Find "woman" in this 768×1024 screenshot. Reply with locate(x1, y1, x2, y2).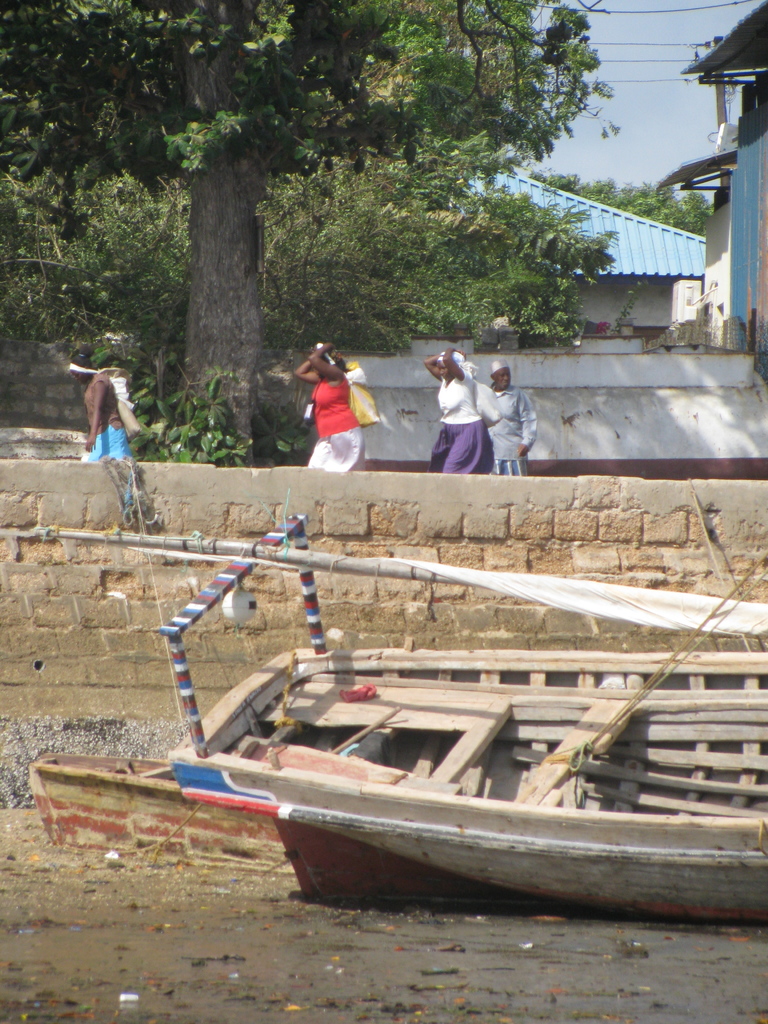
locate(493, 362, 535, 477).
